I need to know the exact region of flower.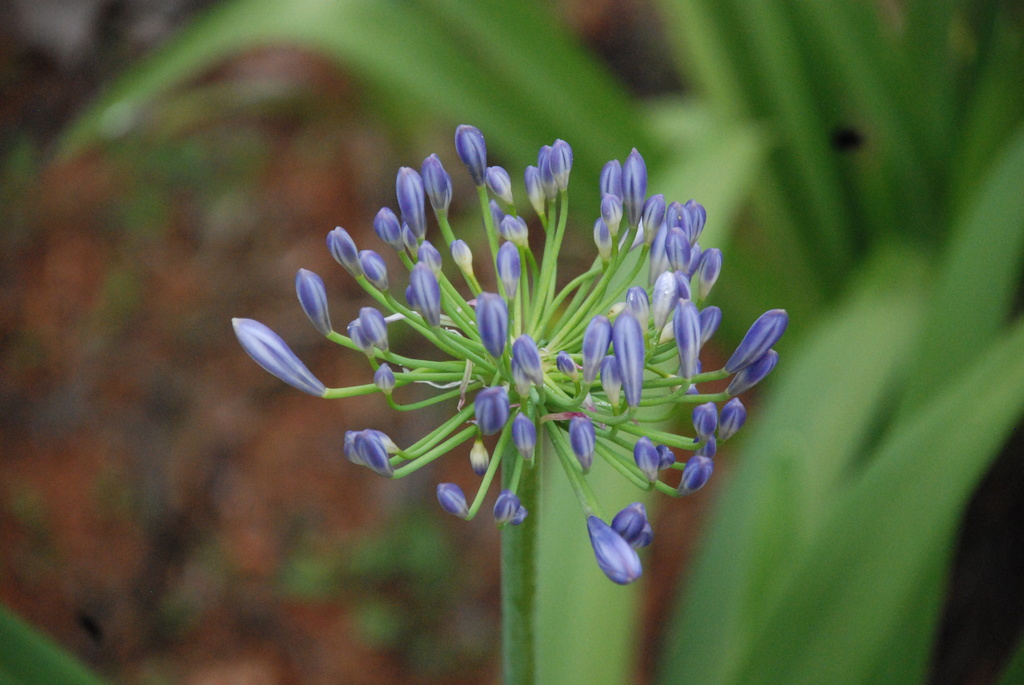
Region: <bbox>259, 117, 784, 591</bbox>.
